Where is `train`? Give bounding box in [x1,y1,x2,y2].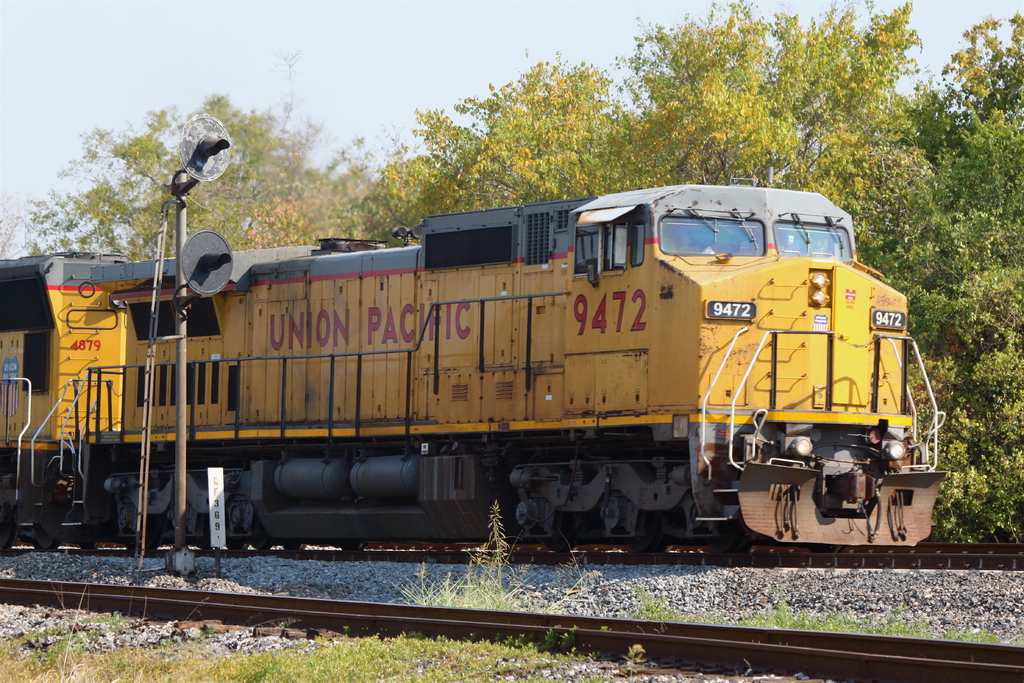
[0,165,940,566].
